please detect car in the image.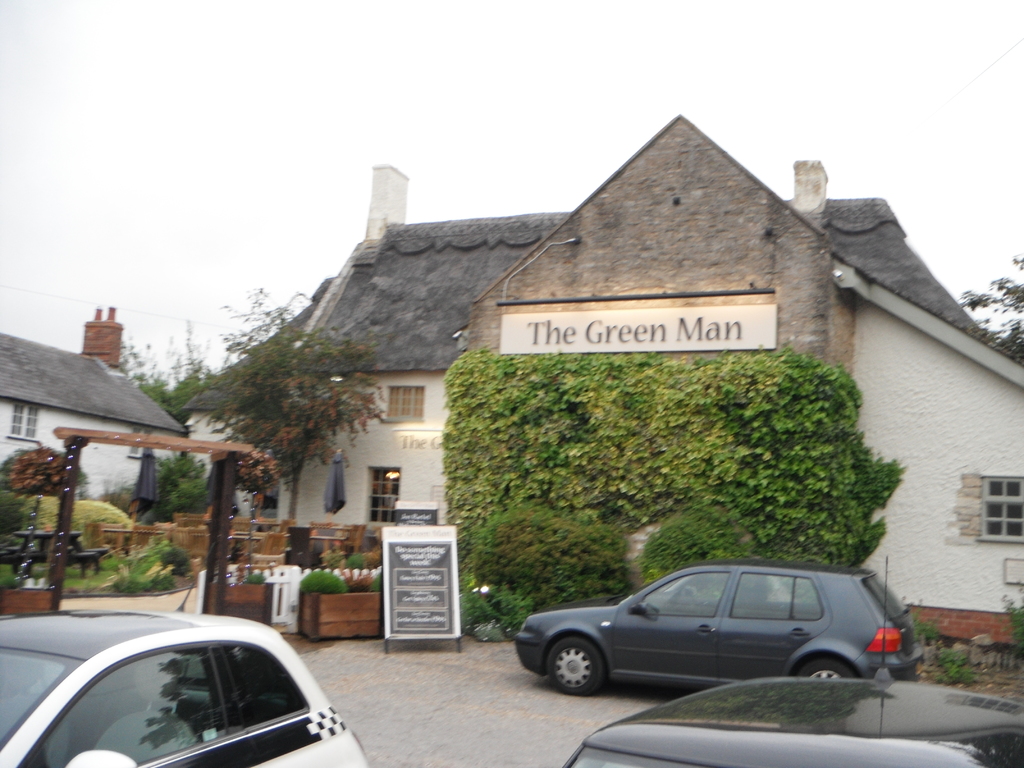
<box>511,561,927,696</box>.
